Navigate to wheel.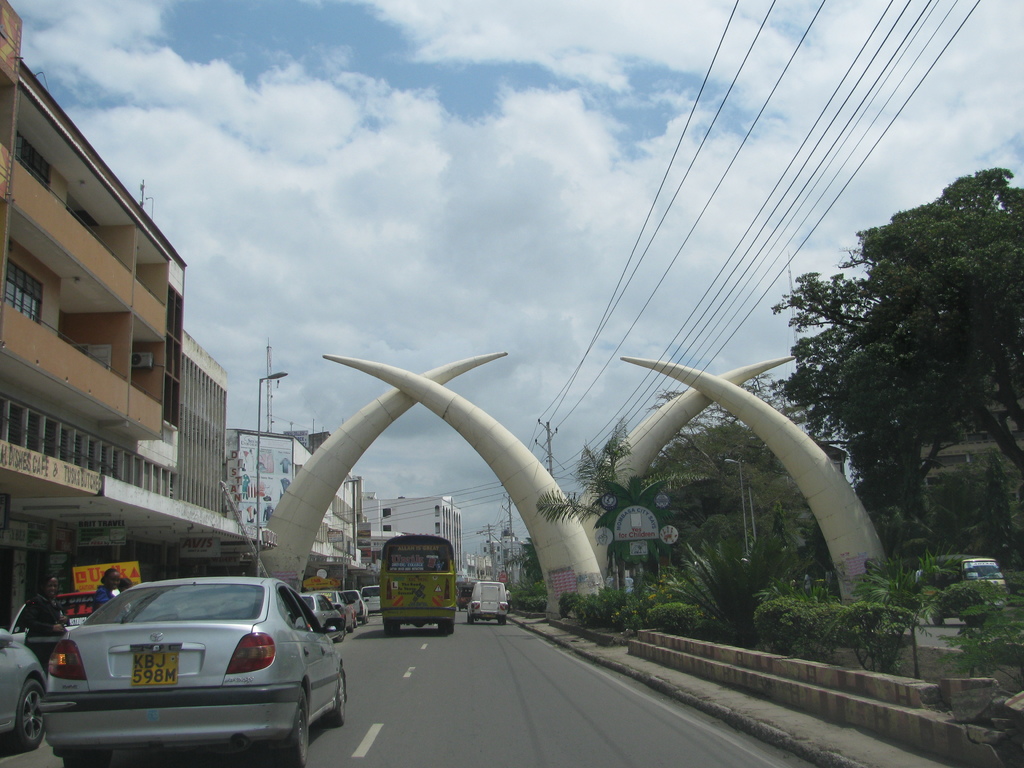
Navigation target: bbox=(275, 684, 312, 767).
